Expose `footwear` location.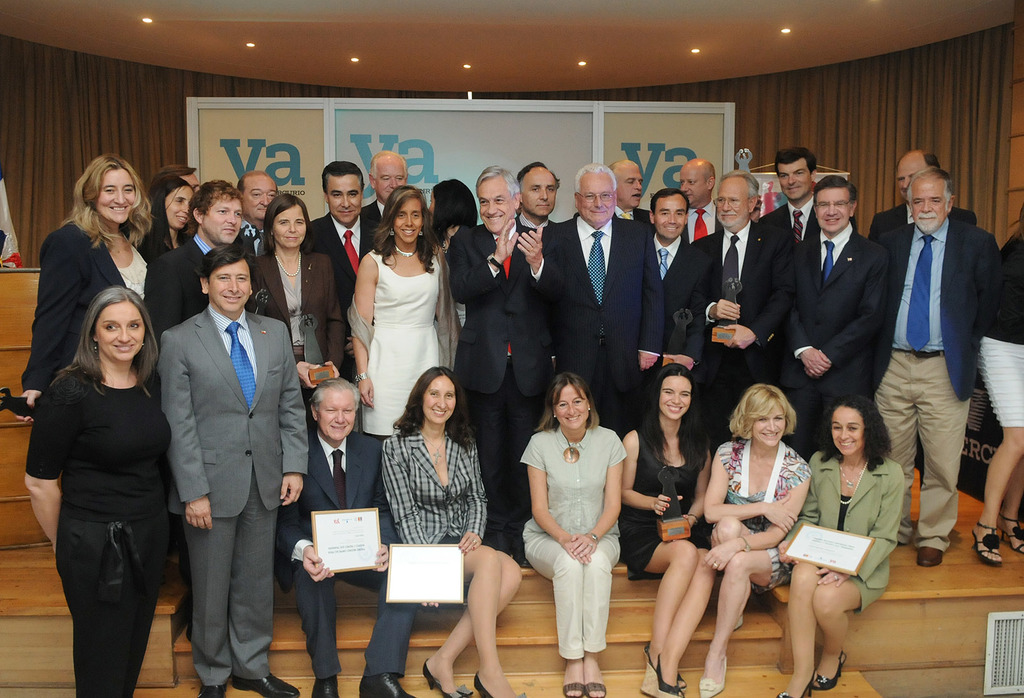
Exposed at [779, 678, 817, 697].
